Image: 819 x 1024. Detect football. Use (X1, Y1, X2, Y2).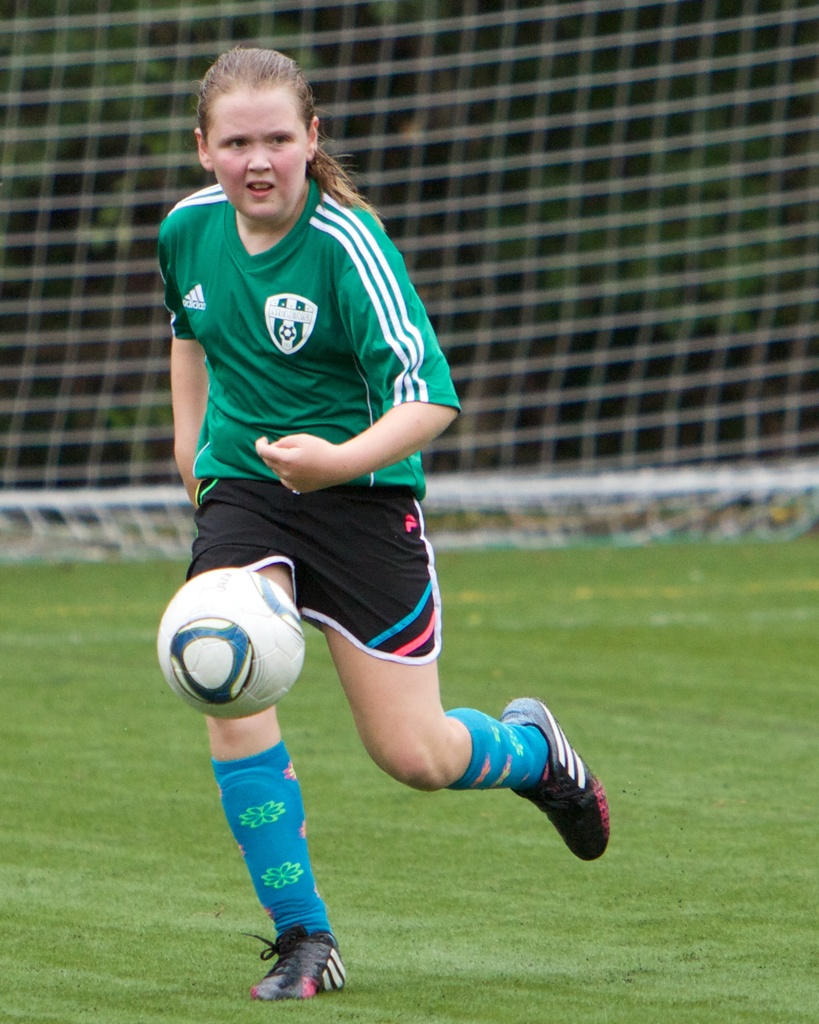
(157, 559, 305, 722).
